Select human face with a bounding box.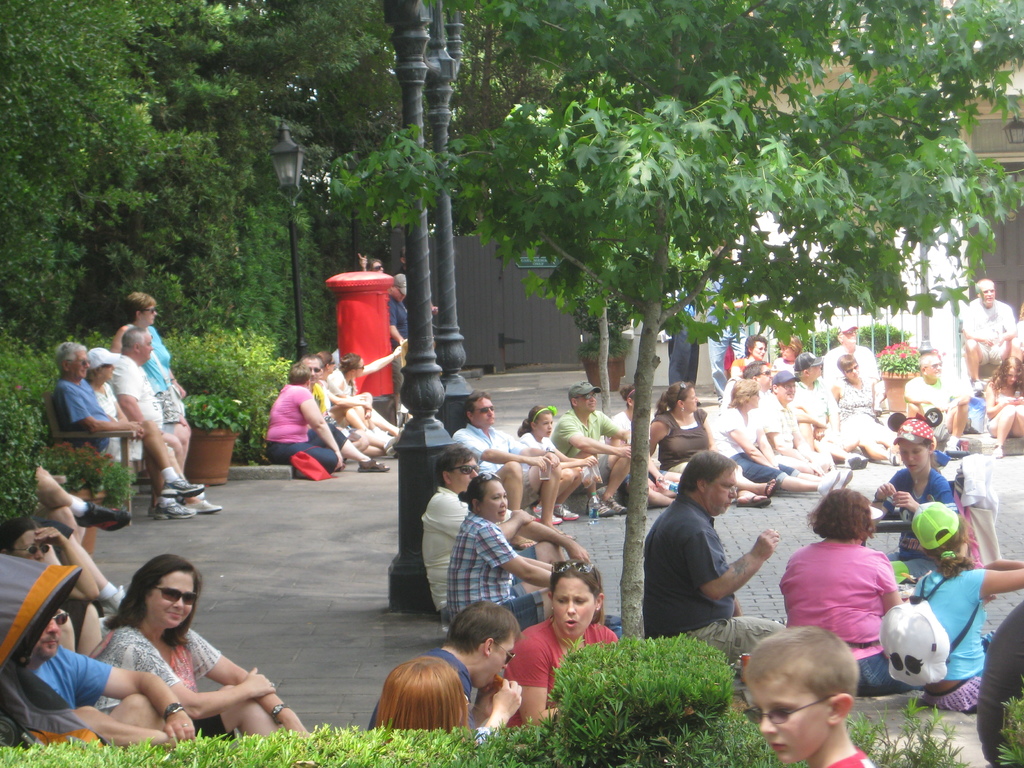
box=[705, 468, 742, 513].
